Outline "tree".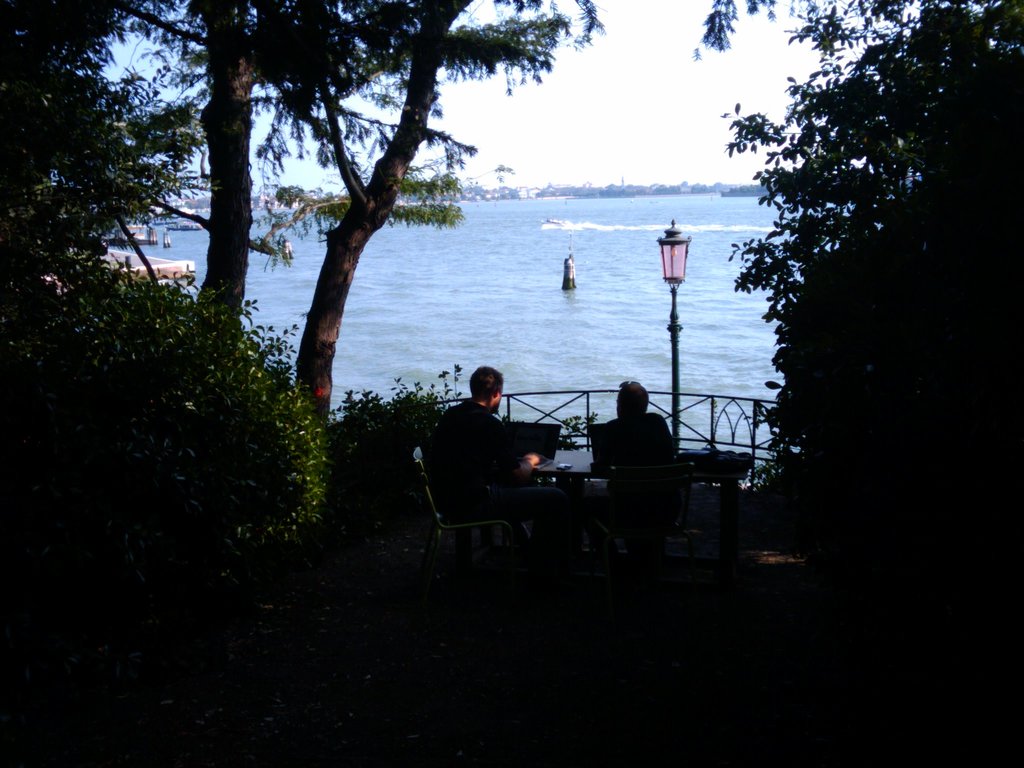
Outline: [x1=228, y1=0, x2=623, y2=513].
